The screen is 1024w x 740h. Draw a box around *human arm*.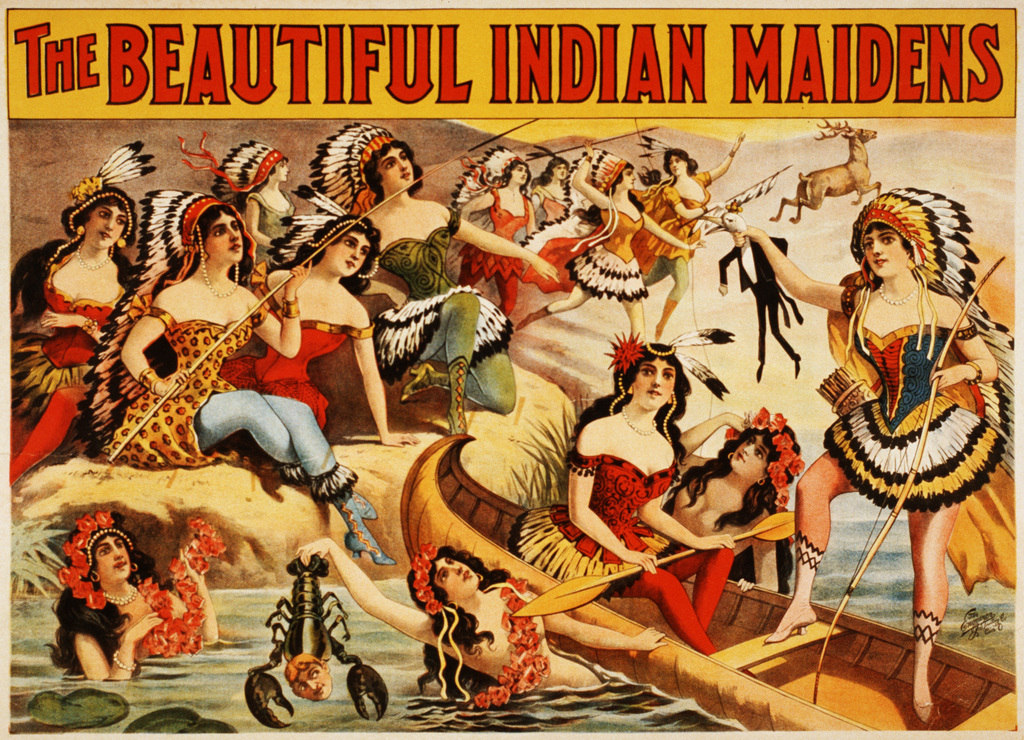
select_region(524, 203, 540, 239).
